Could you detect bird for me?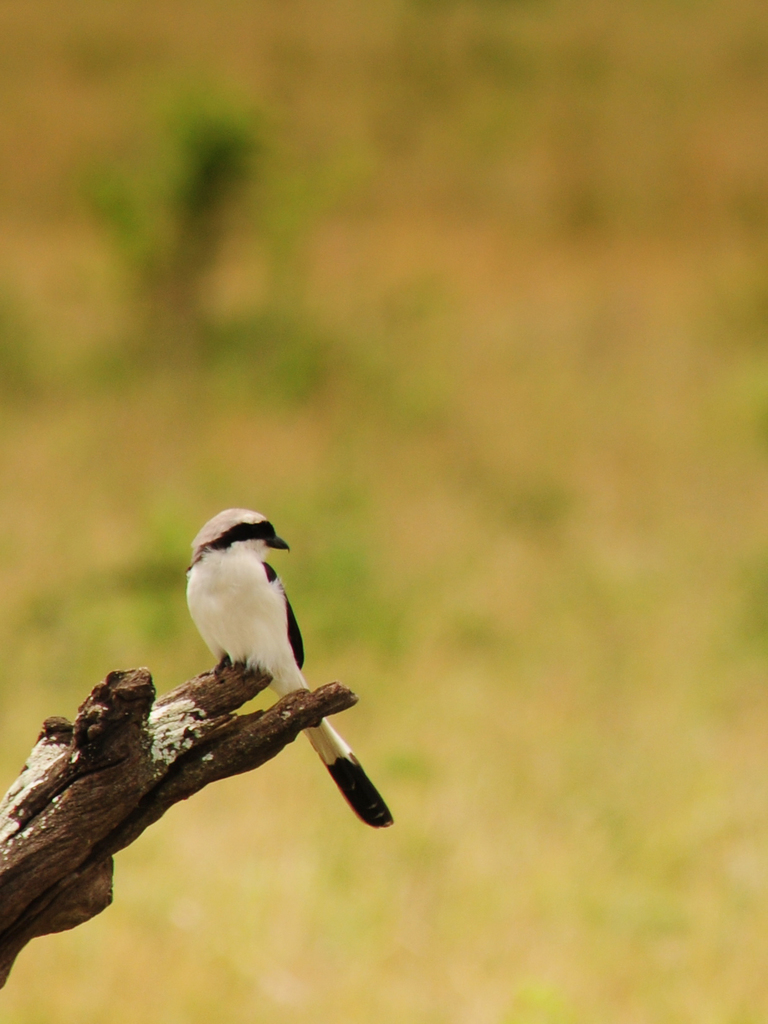
Detection result: region(167, 518, 348, 815).
